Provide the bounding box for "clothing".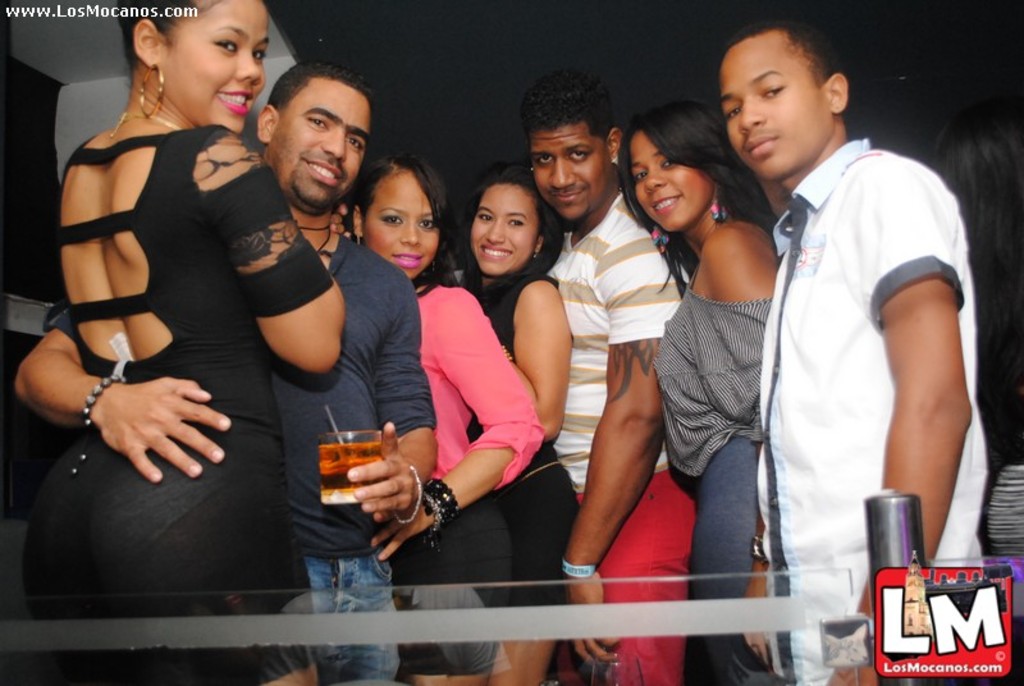
x1=268, y1=229, x2=431, y2=554.
